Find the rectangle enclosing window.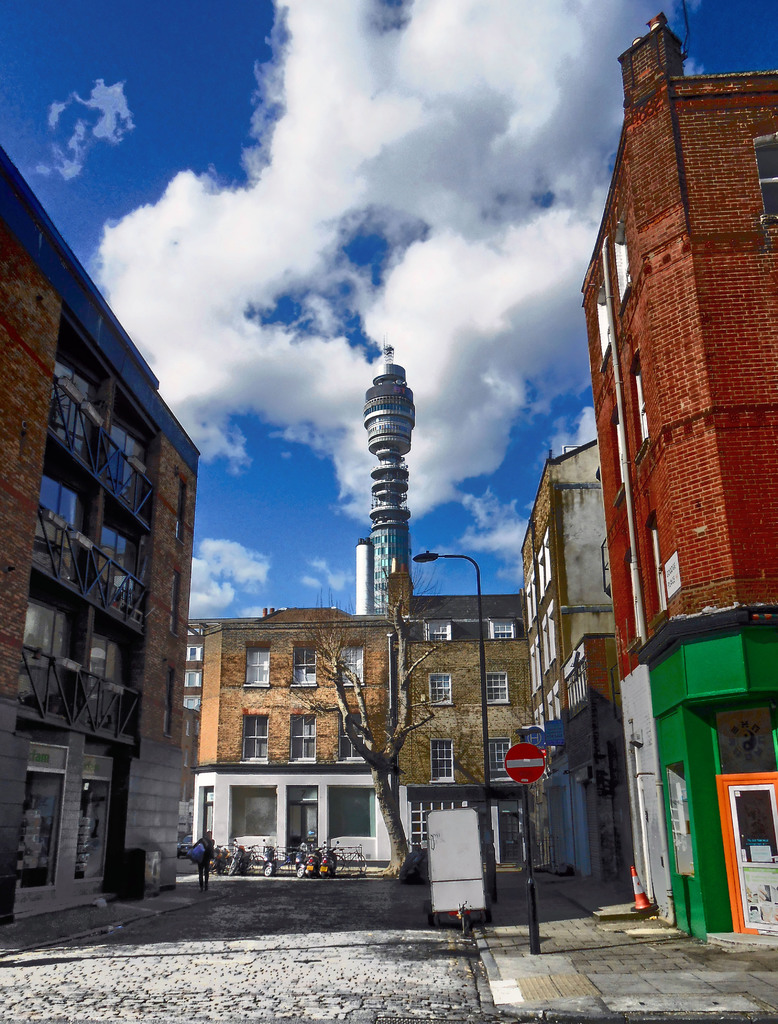
<box>86,622,134,739</box>.
